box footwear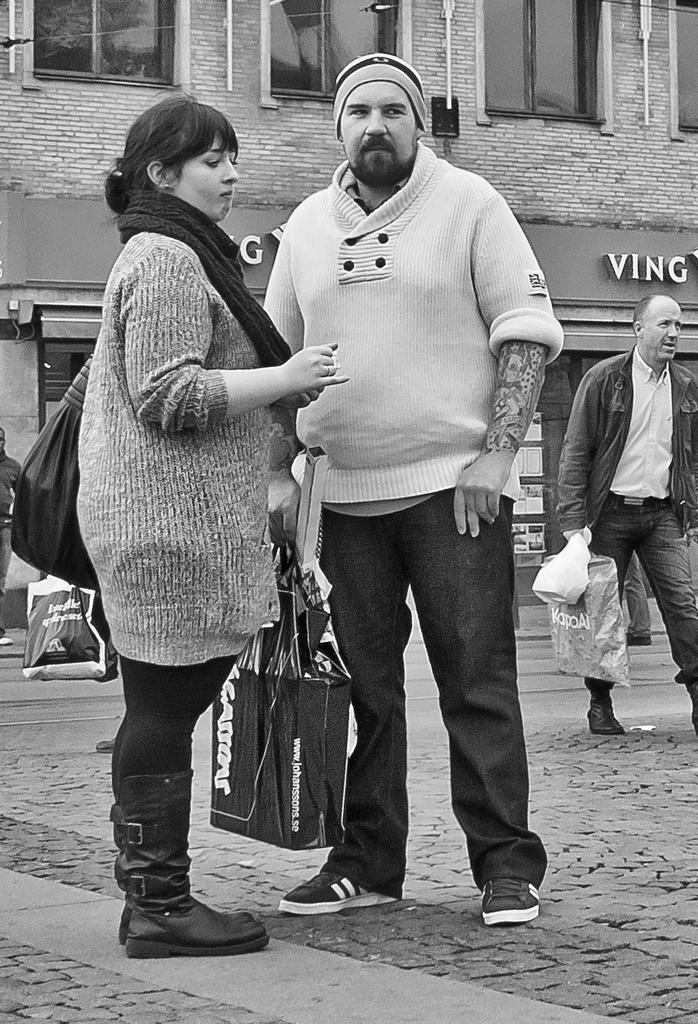
bbox=[112, 813, 133, 942]
